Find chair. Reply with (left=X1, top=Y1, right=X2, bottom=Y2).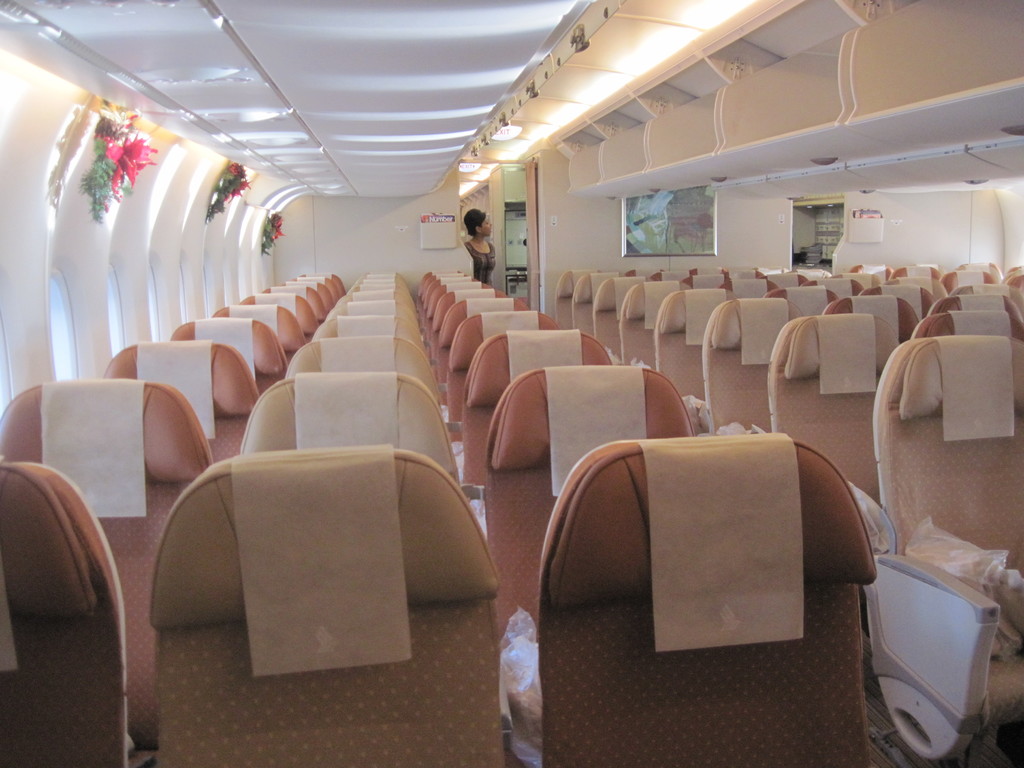
(left=107, top=339, right=260, bottom=463).
